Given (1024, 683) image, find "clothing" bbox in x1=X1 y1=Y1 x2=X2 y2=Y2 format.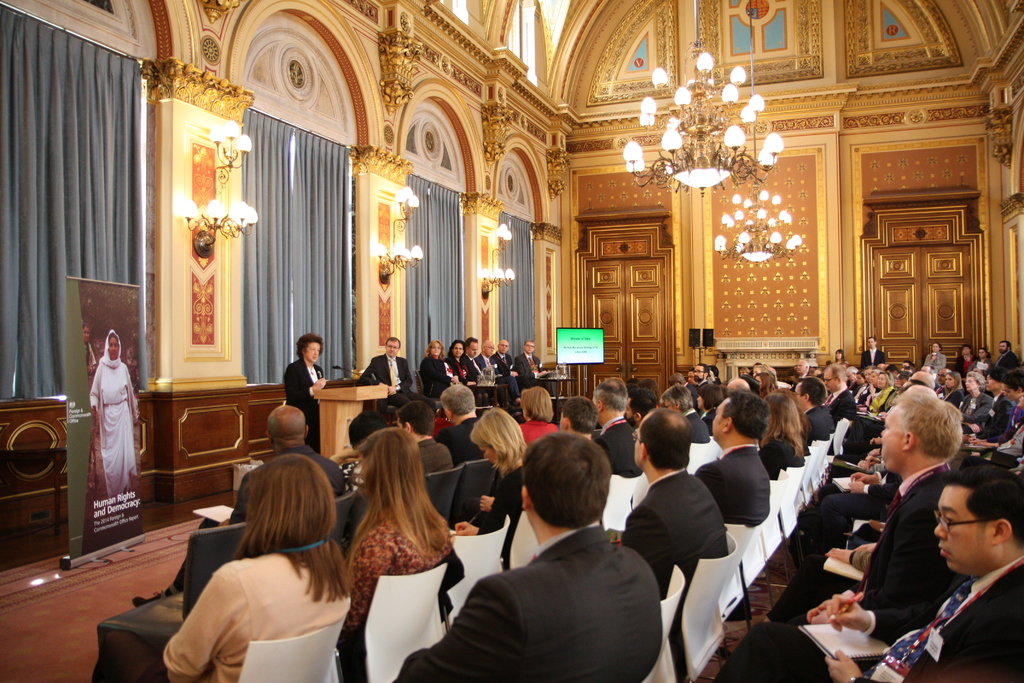
x1=447 y1=501 x2=679 y2=682.
